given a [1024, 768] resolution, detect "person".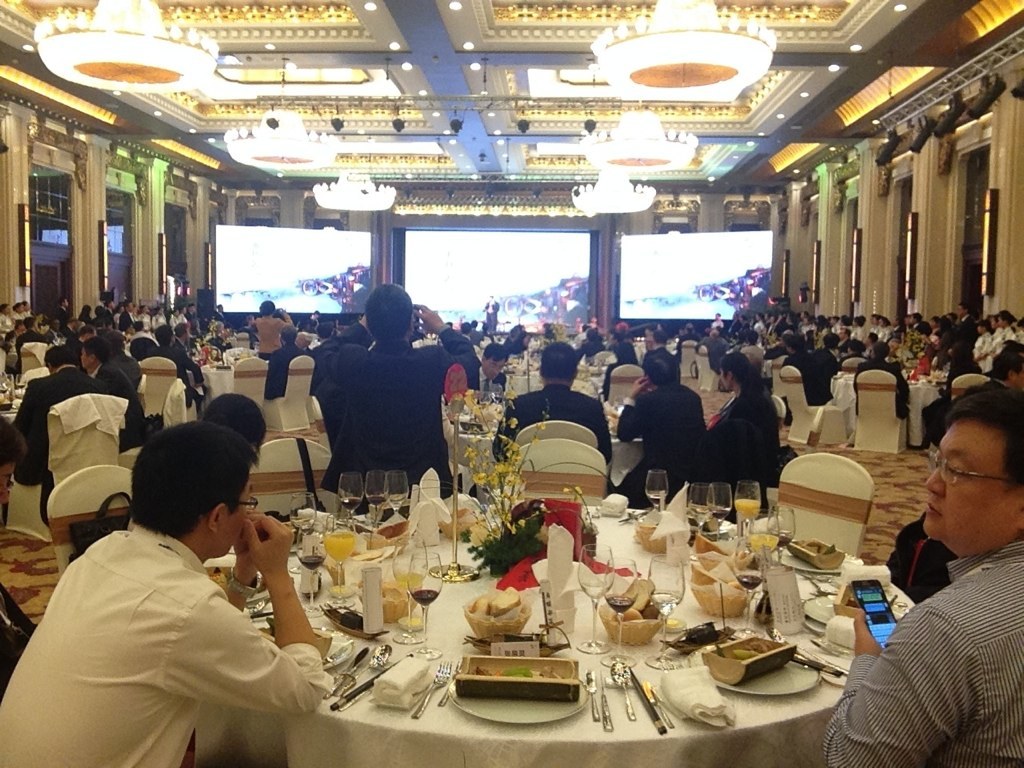
x1=243 y1=293 x2=296 y2=359.
